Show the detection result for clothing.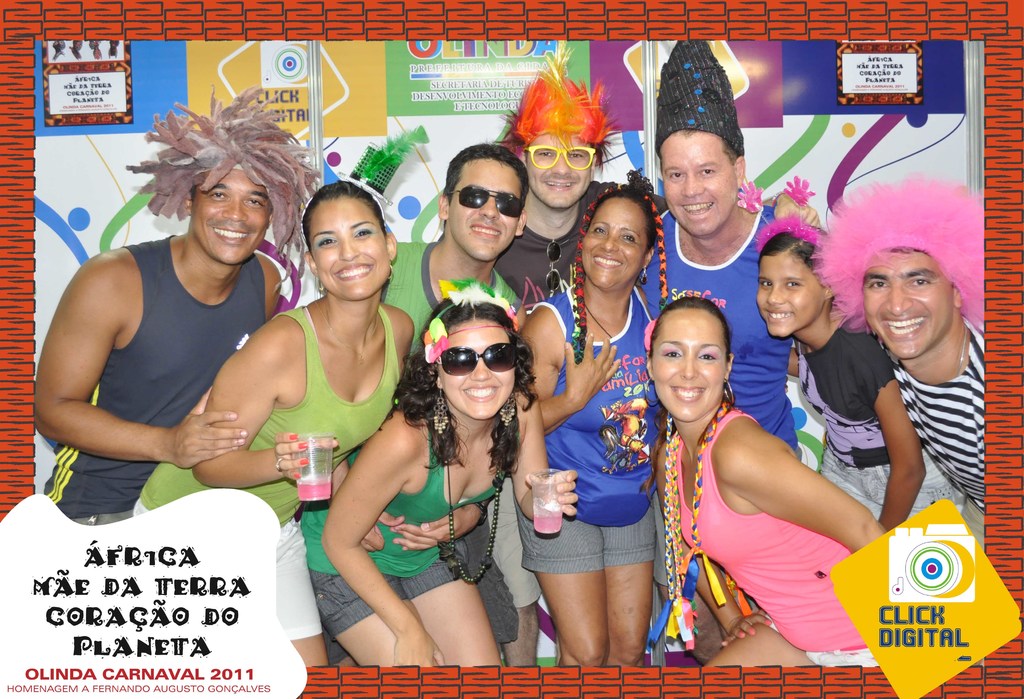
509:502:658:569.
